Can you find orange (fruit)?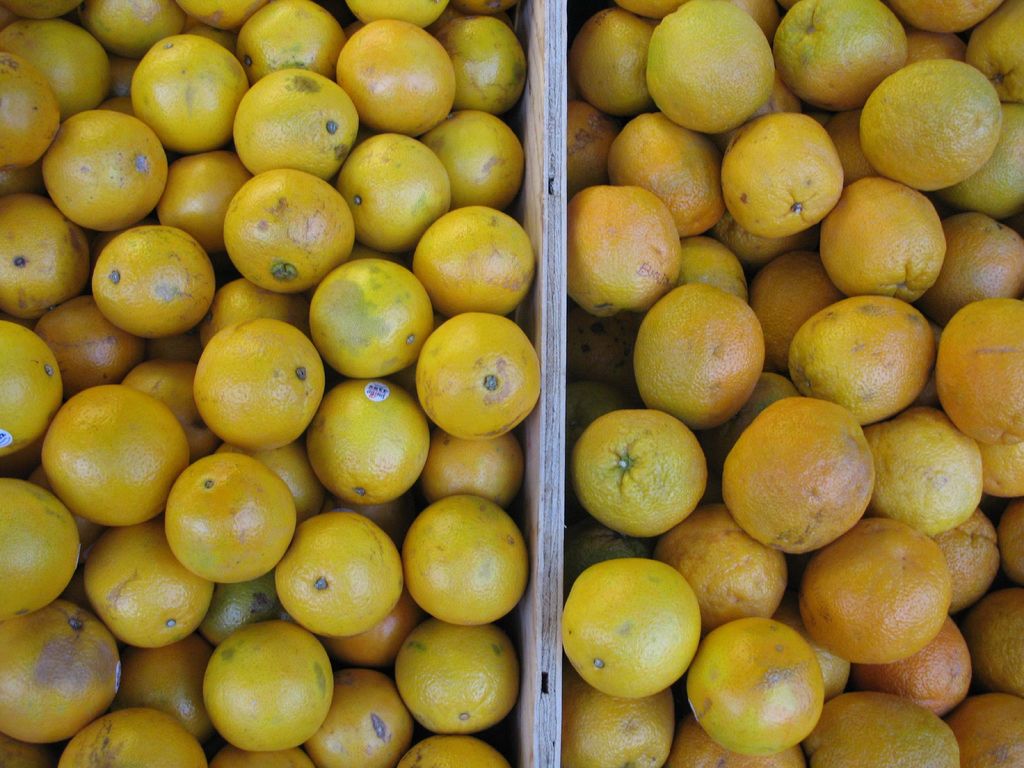
Yes, bounding box: l=202, t=621, r=337, b=756.
